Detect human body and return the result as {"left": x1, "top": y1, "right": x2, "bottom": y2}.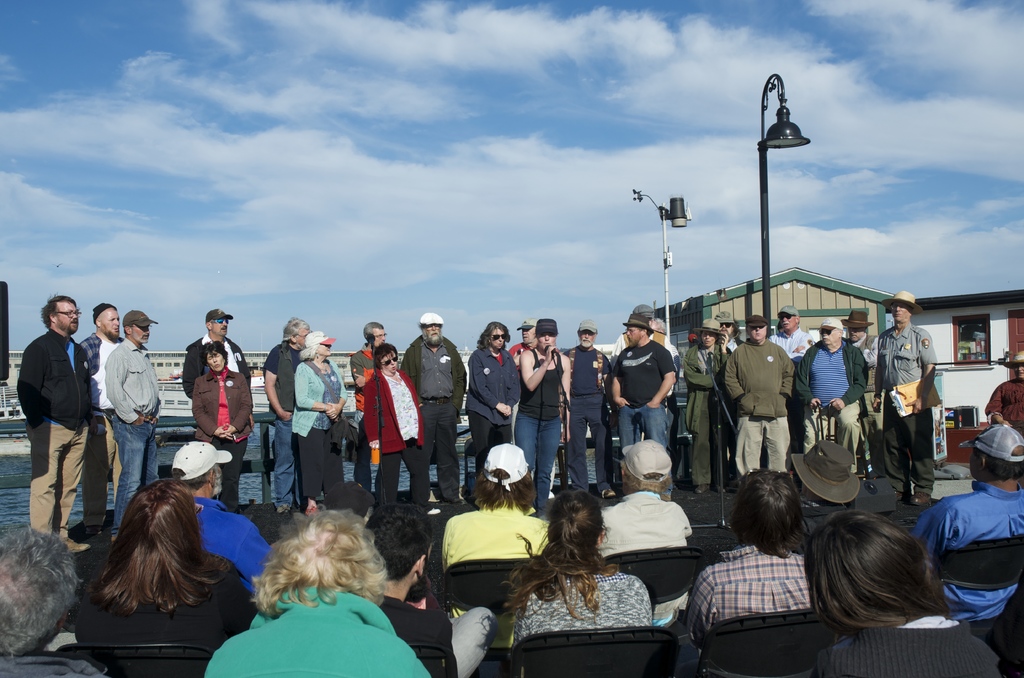
{"left": 490, "top": 320, "right": 579, "bottom": 496}.
